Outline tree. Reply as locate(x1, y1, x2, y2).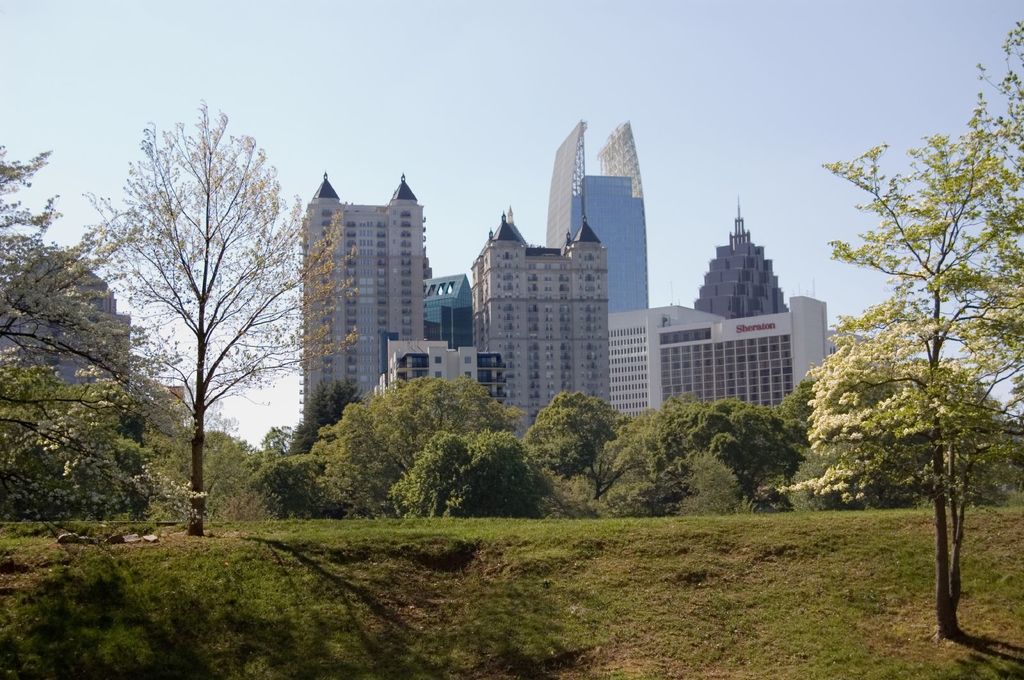
locate(774, 22, 1023, 637).
